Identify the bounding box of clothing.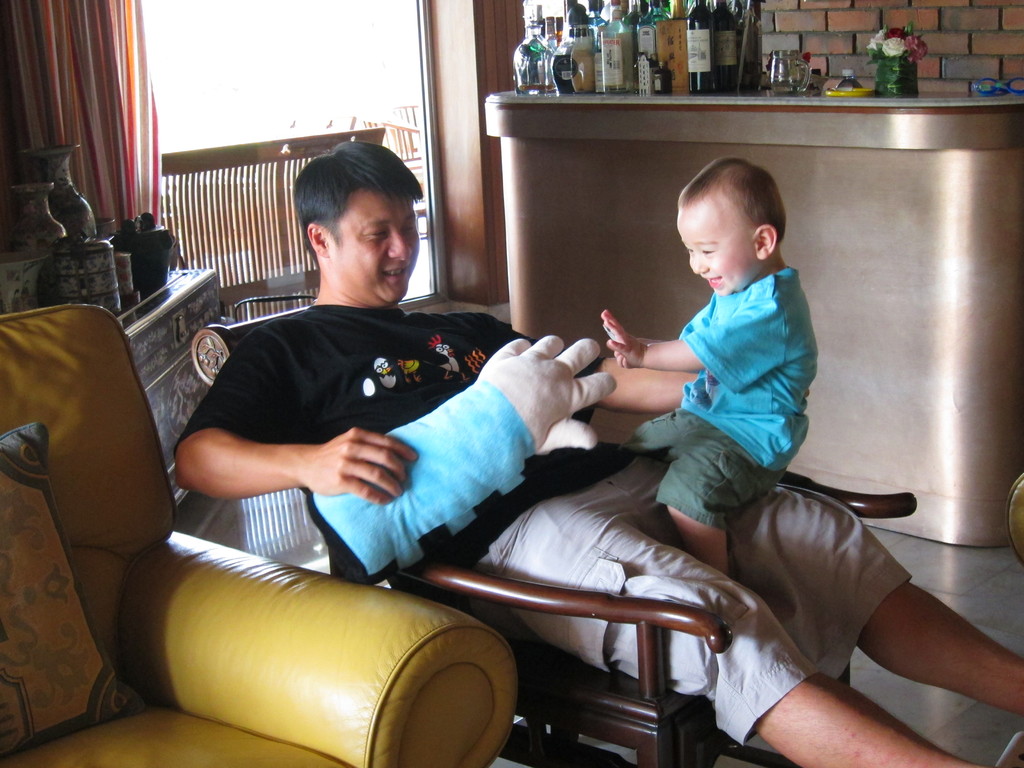
[left=617, top=253, right=826, bottom=530].
